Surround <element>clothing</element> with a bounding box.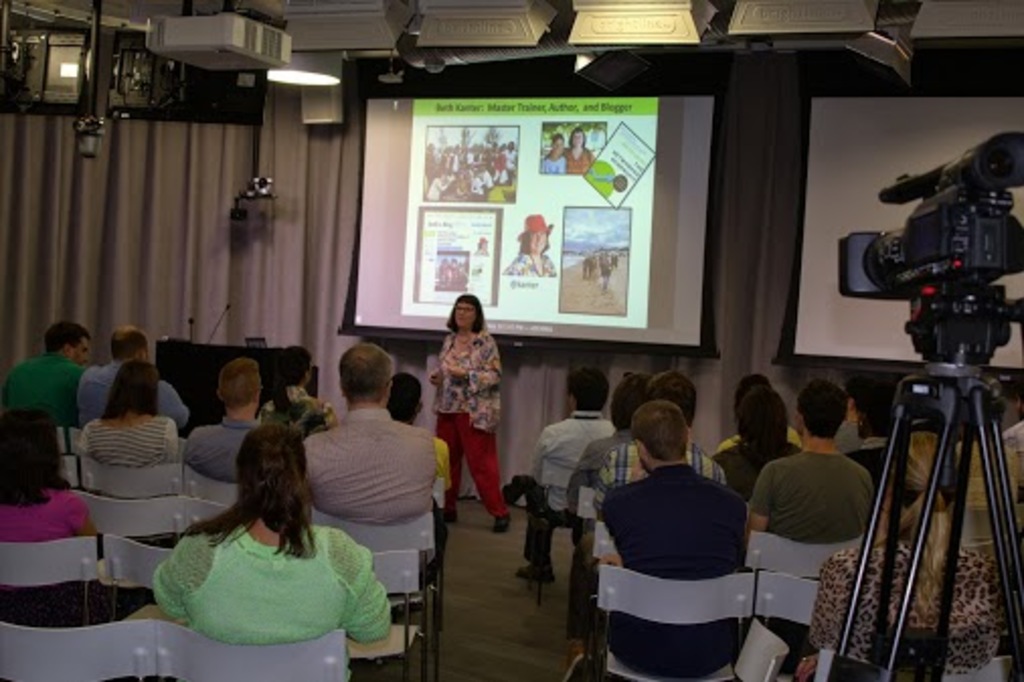
(994,415,1022,459).
